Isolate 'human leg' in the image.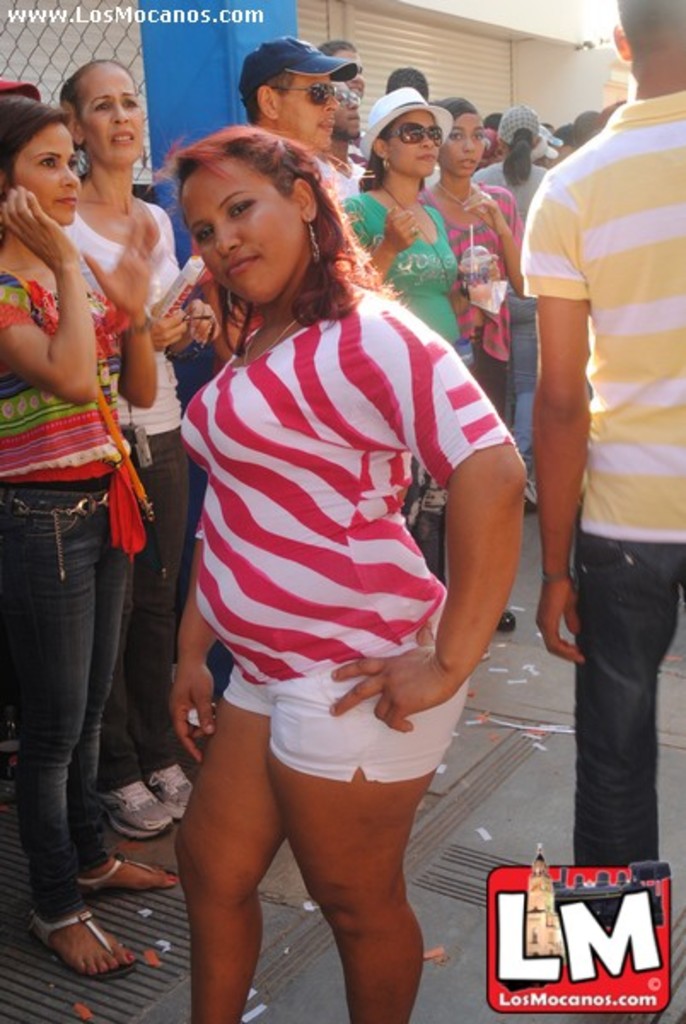
Isolated region: 505, 294, 543, 517.
